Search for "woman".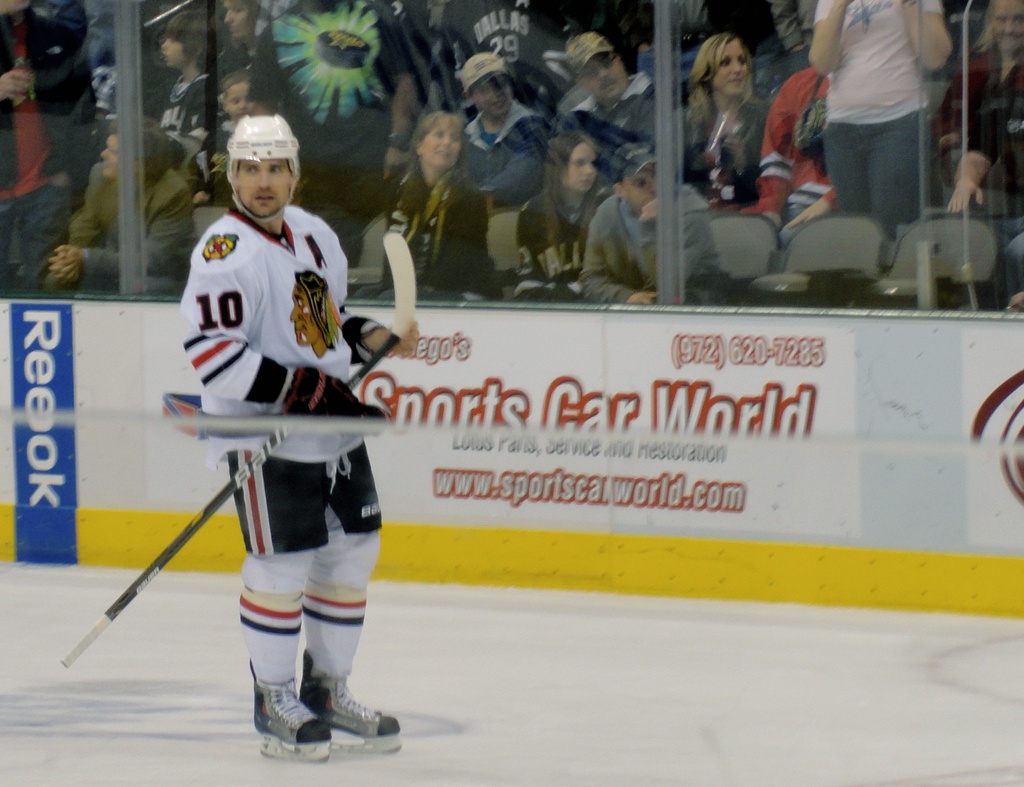
Found at <region>673, 25, 780, 220</region>.
